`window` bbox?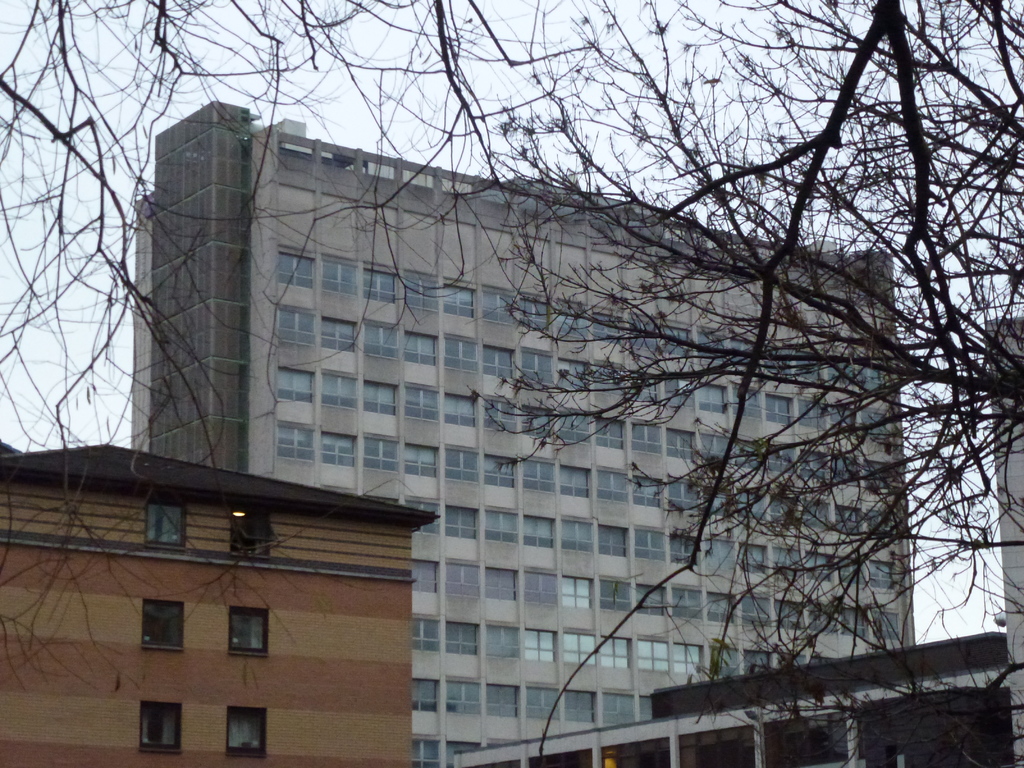
rect(448, 509, 484, 536)
